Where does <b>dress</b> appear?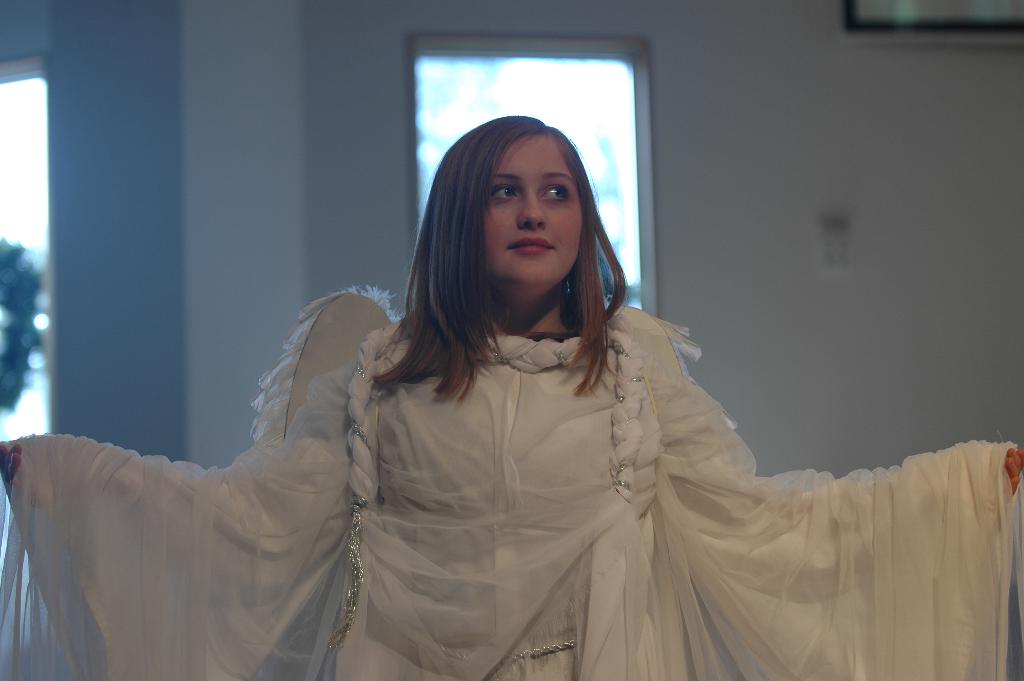
Appears at (x1=0, y1=286, x2=1023, y2=680).
